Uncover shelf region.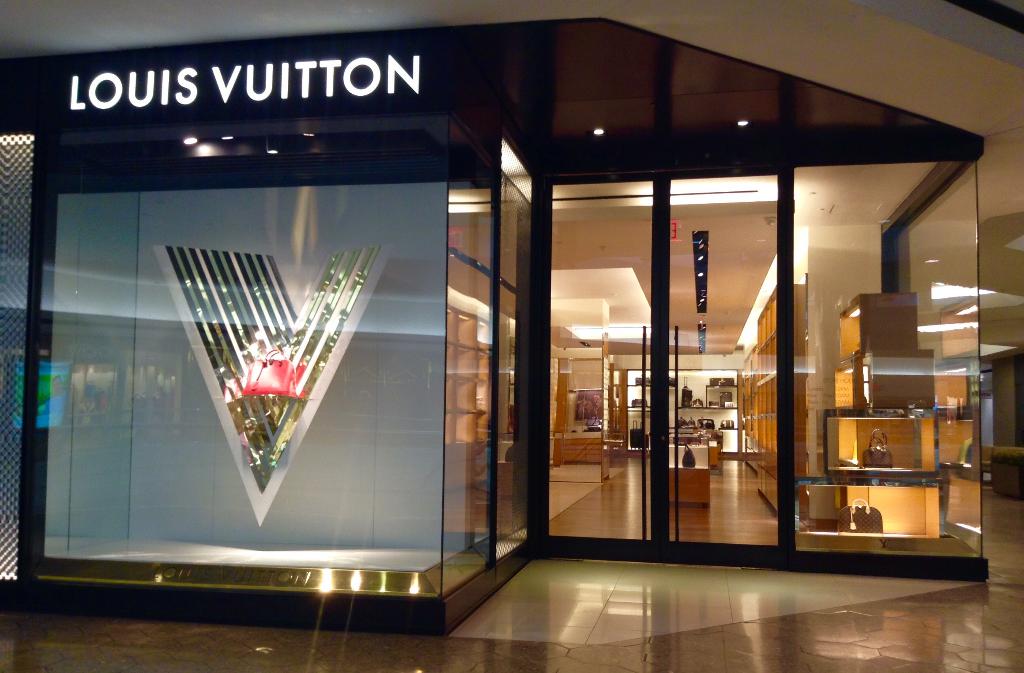
Uncovered: bbox(441, 309, 511, 501).
